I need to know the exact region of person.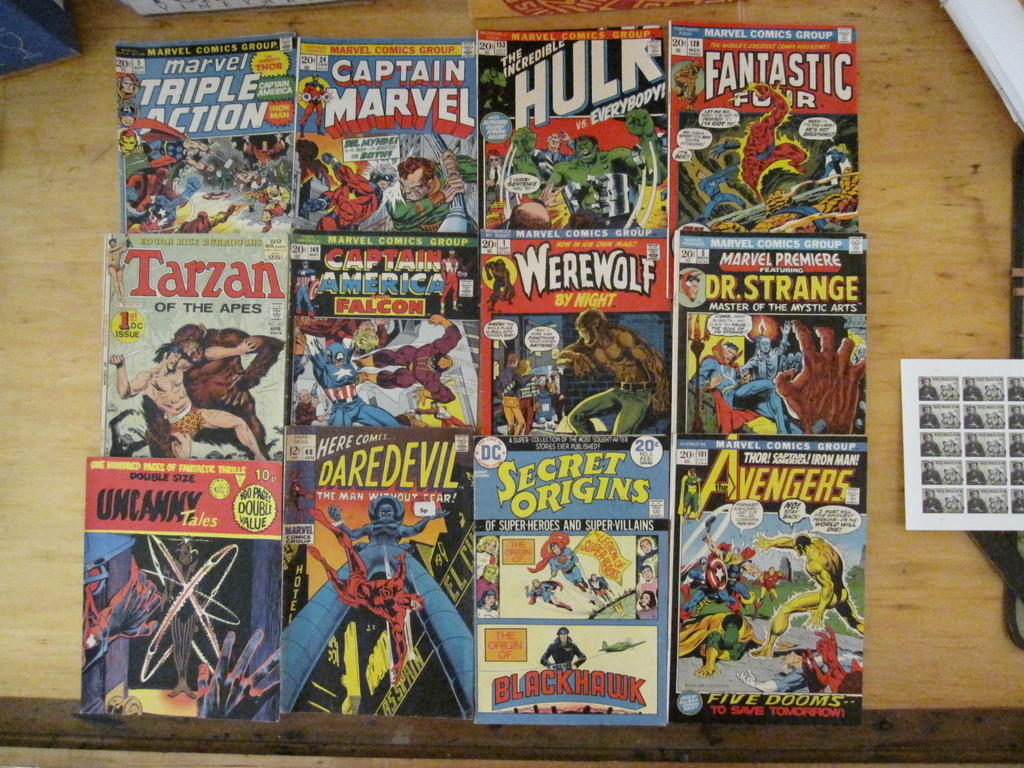
Region: box(922, 459, 940, 484).
